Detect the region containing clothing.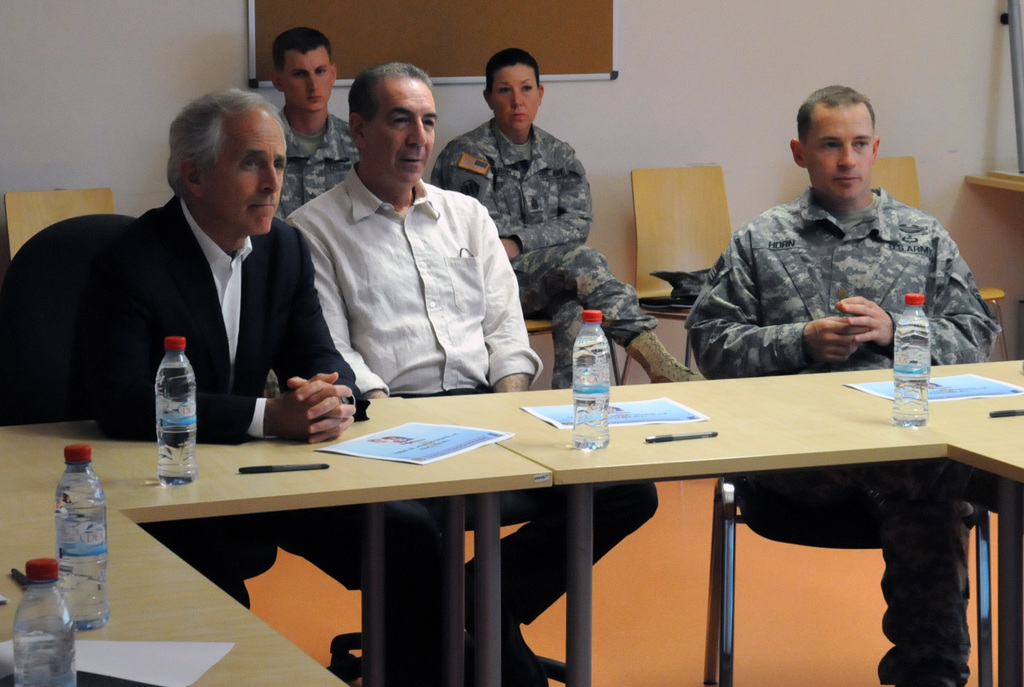
[276, 103, 358, 219].
